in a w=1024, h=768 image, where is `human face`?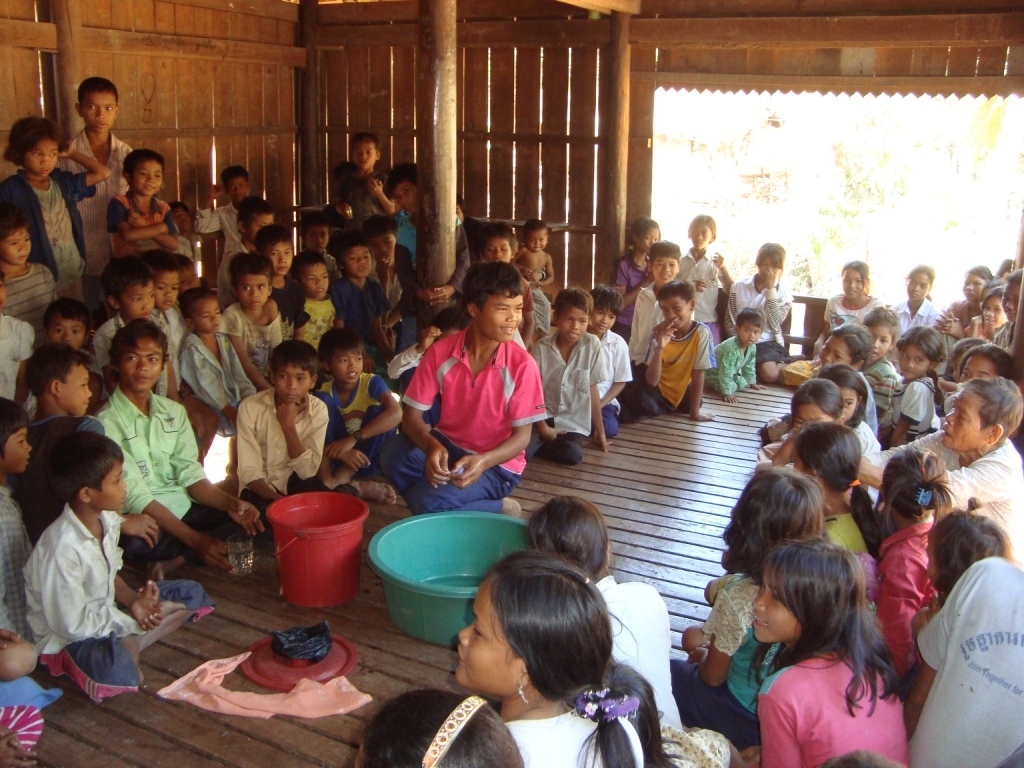
x1=478 y1=295 x2=521 y2=342.
